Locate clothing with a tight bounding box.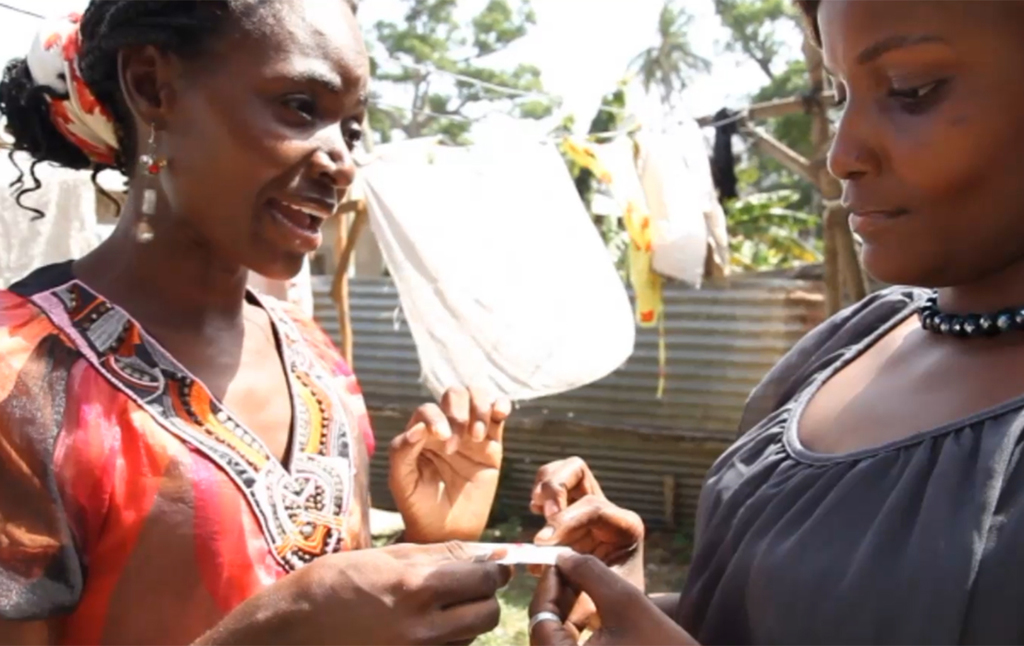
l=683, t=285, r=1023, b=645.
